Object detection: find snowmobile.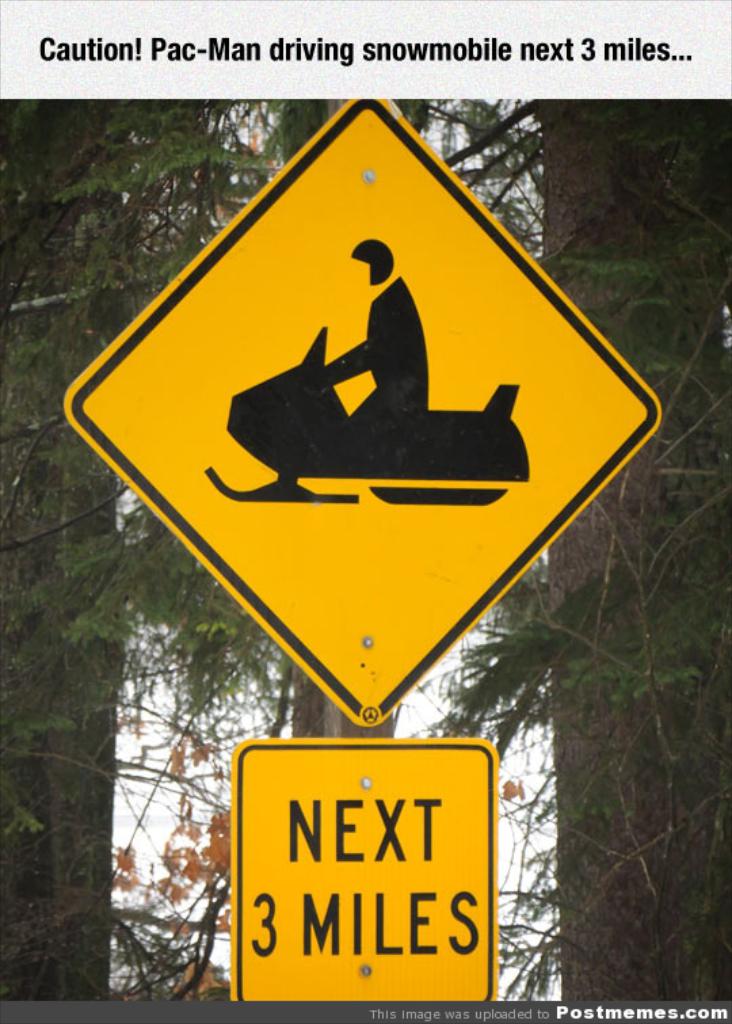
locate(207, 327, 530, 506).
